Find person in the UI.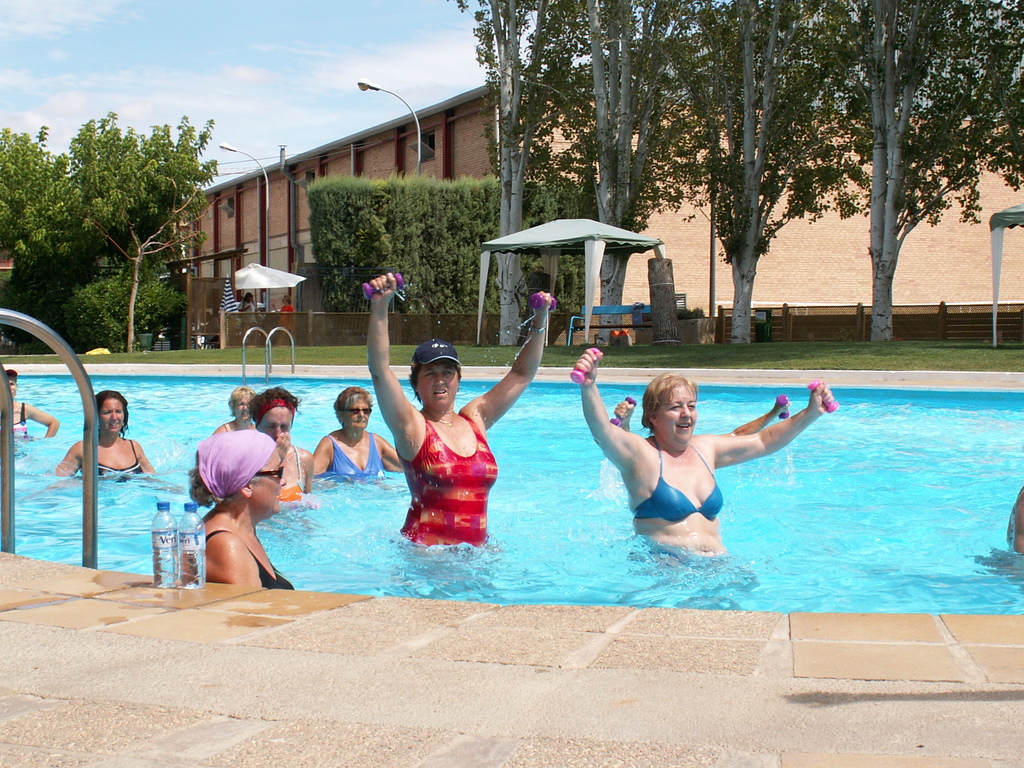
UI element at (4, 368, 59, 438).
